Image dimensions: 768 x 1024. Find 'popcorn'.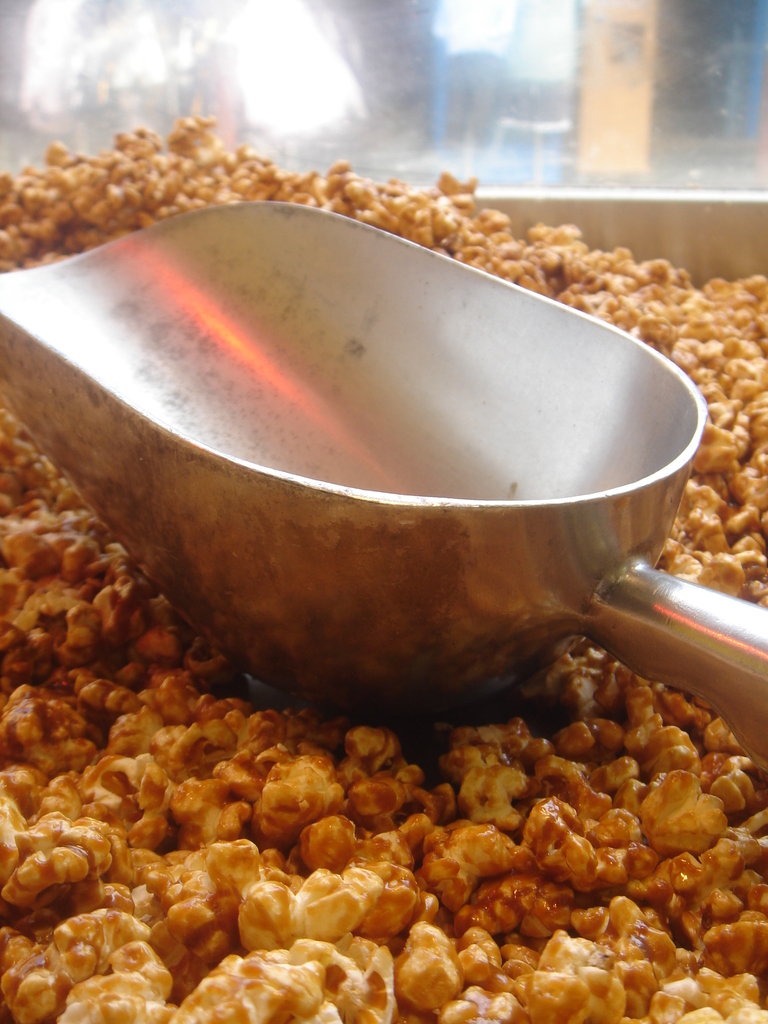
Rect(0, 116, 767, 1021).
